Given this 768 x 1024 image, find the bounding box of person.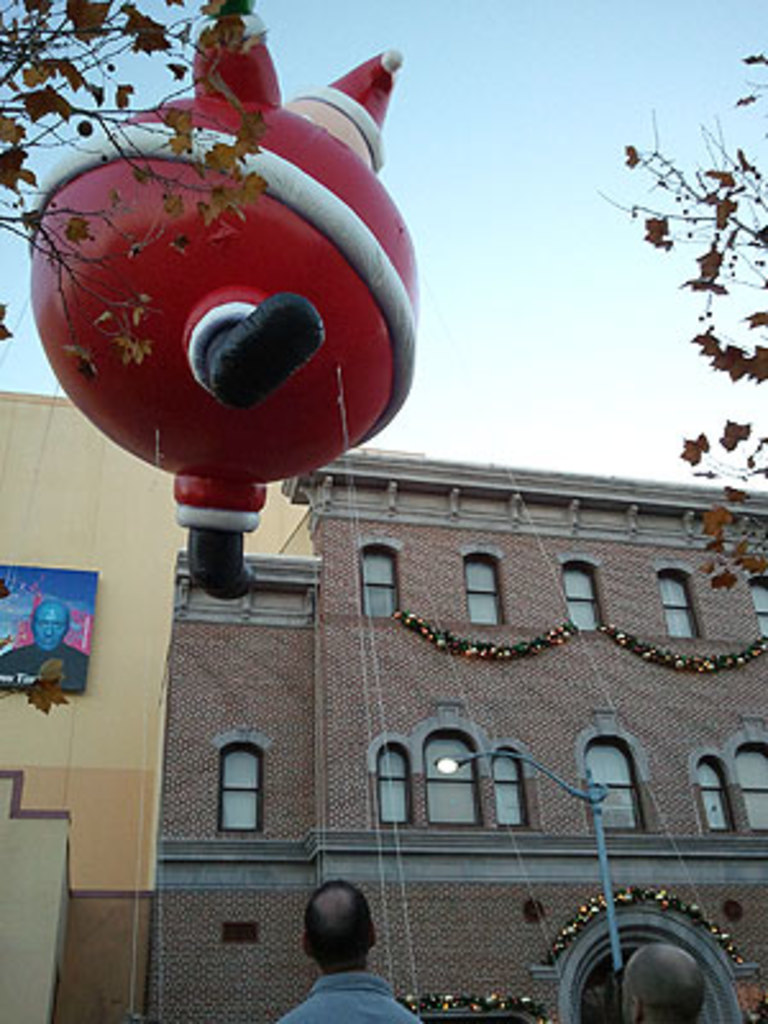
620,945,709,1021.
